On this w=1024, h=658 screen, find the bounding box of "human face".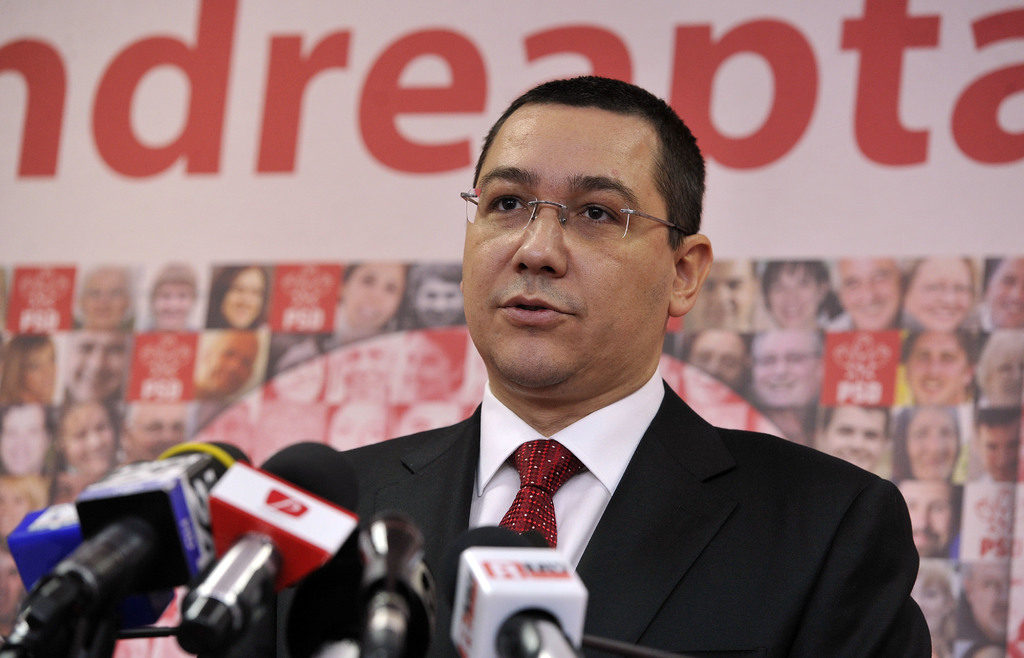
Bounding box: <bbox>462, 104, 671, 387</bbox>.
